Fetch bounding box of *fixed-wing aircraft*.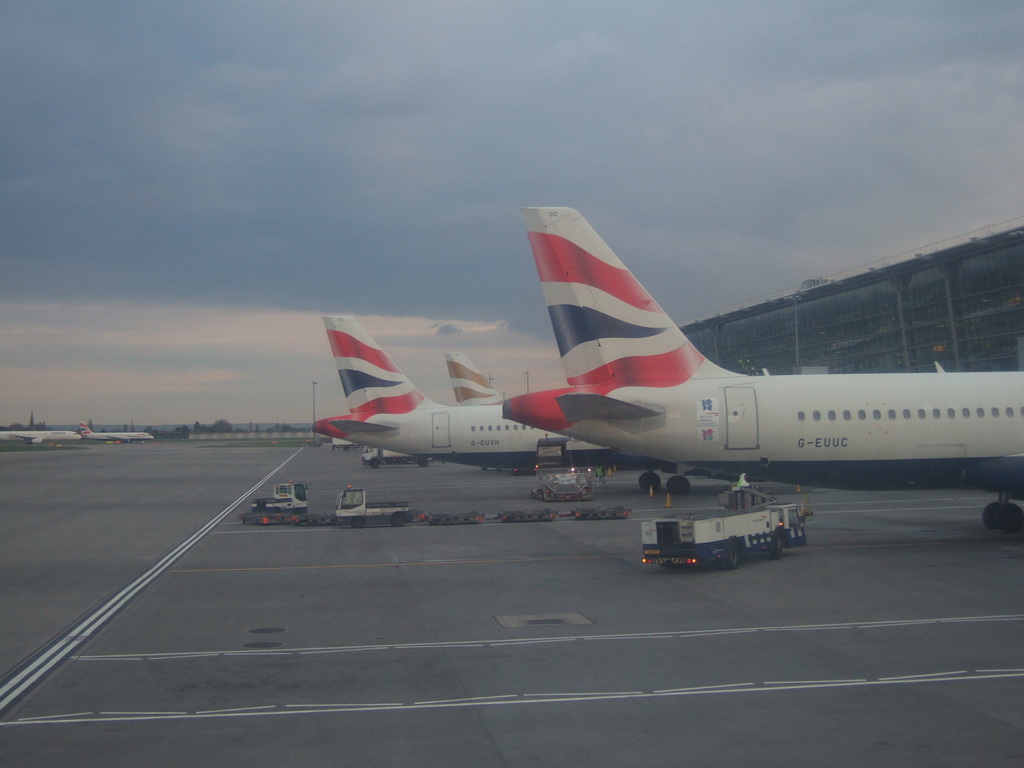
Bbox: BBox(445, 349, 510, 407).
